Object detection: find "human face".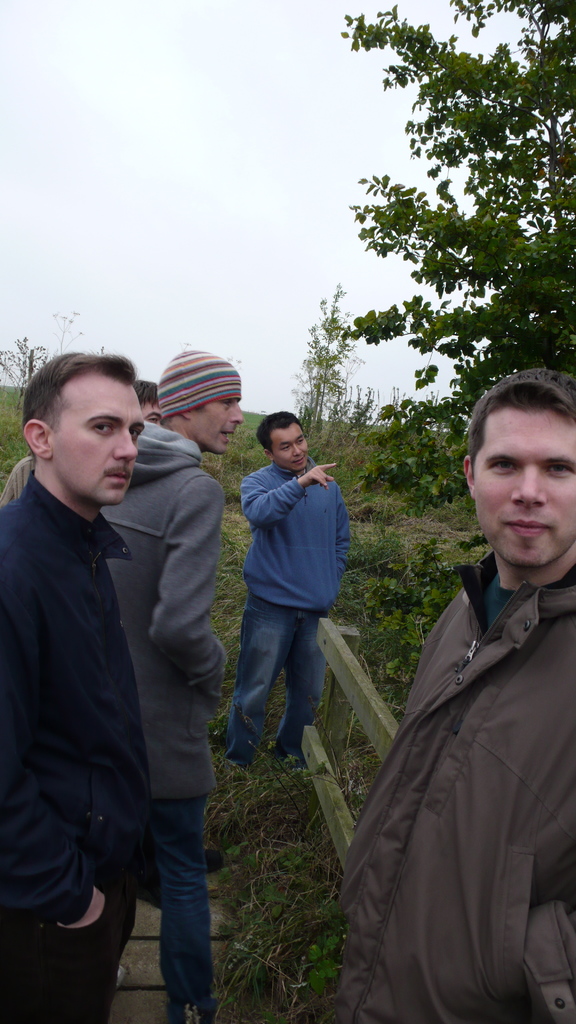
[left=274, top=417, right=309, bottom=468].
